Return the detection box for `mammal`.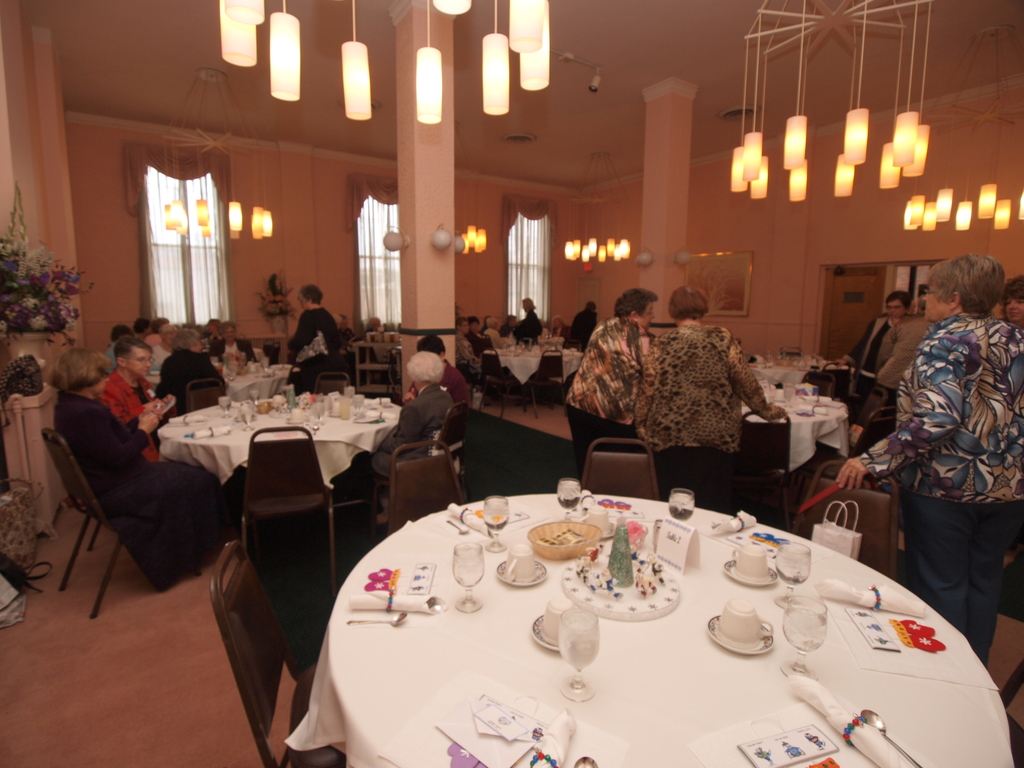
crop(567, 300, 604, 344).
